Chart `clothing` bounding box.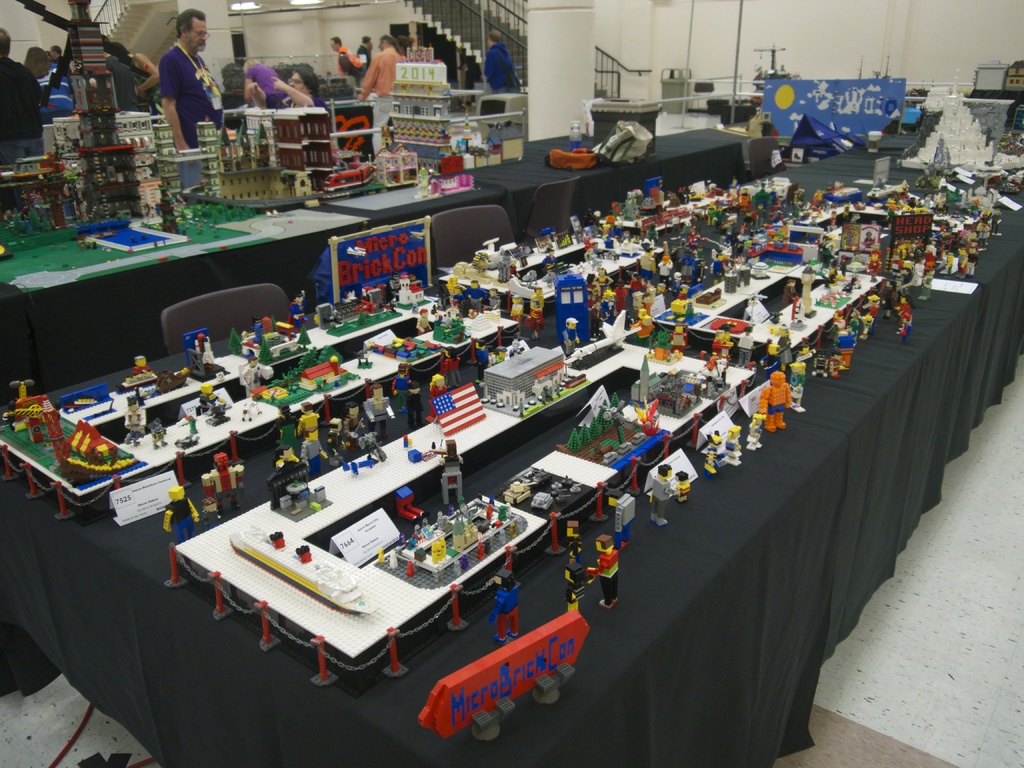
Charted: [x1=829, y1=355, x2=844, y2=373].
